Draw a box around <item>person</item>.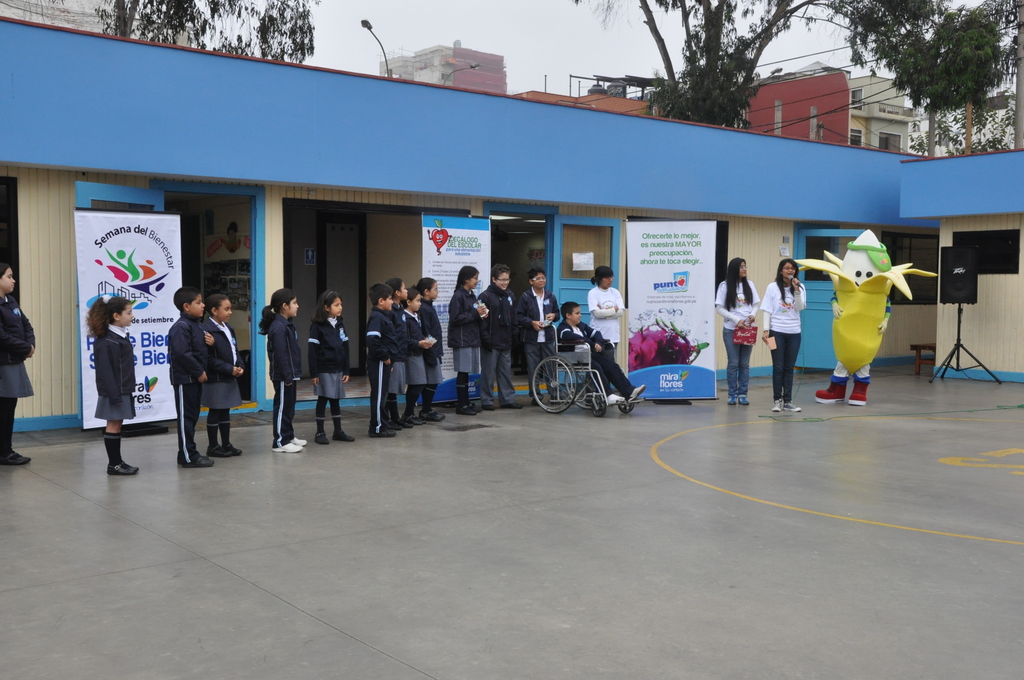
l=259, t=284, r=310, b=450.
